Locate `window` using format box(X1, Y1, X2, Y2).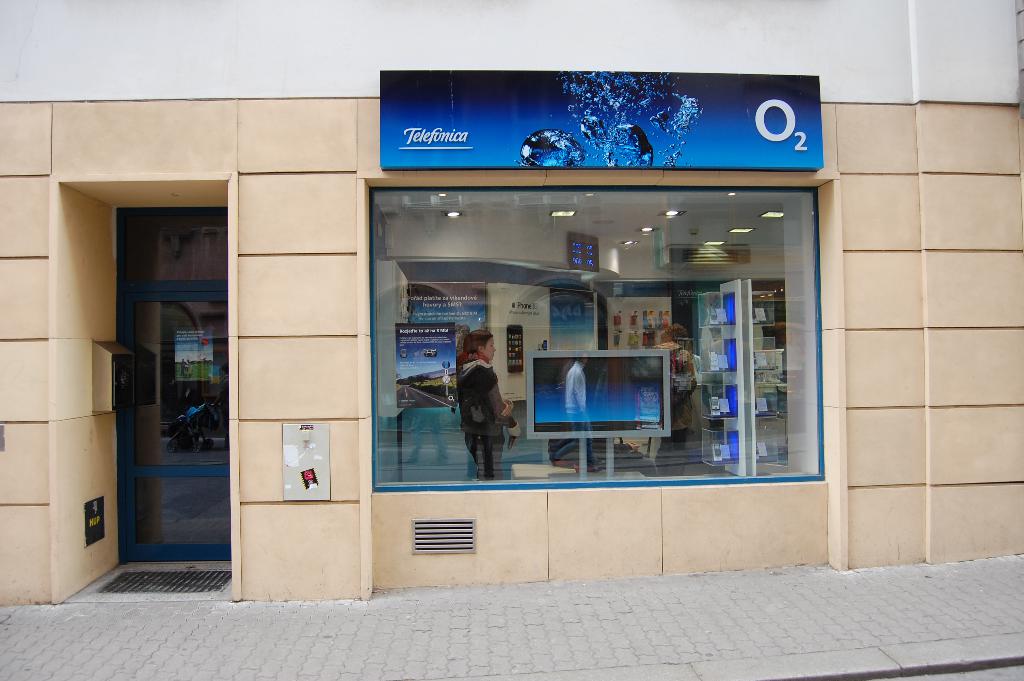
box(364, 181, 826, 494).
